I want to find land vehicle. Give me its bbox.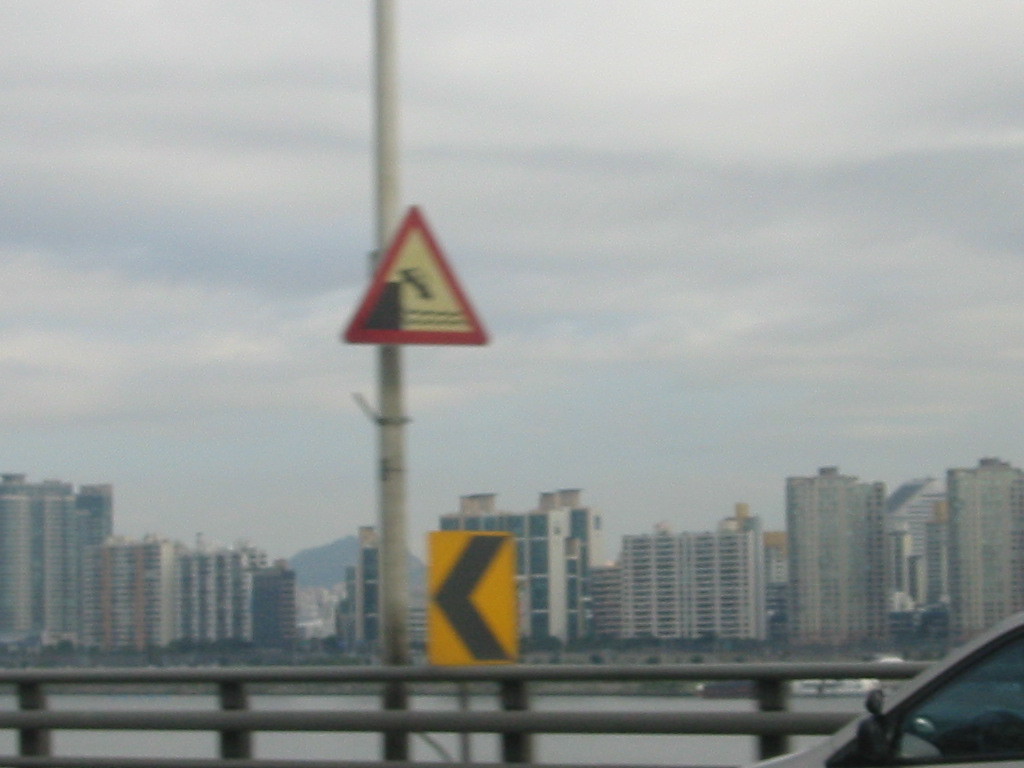
(749, 616, 1023, 767).
